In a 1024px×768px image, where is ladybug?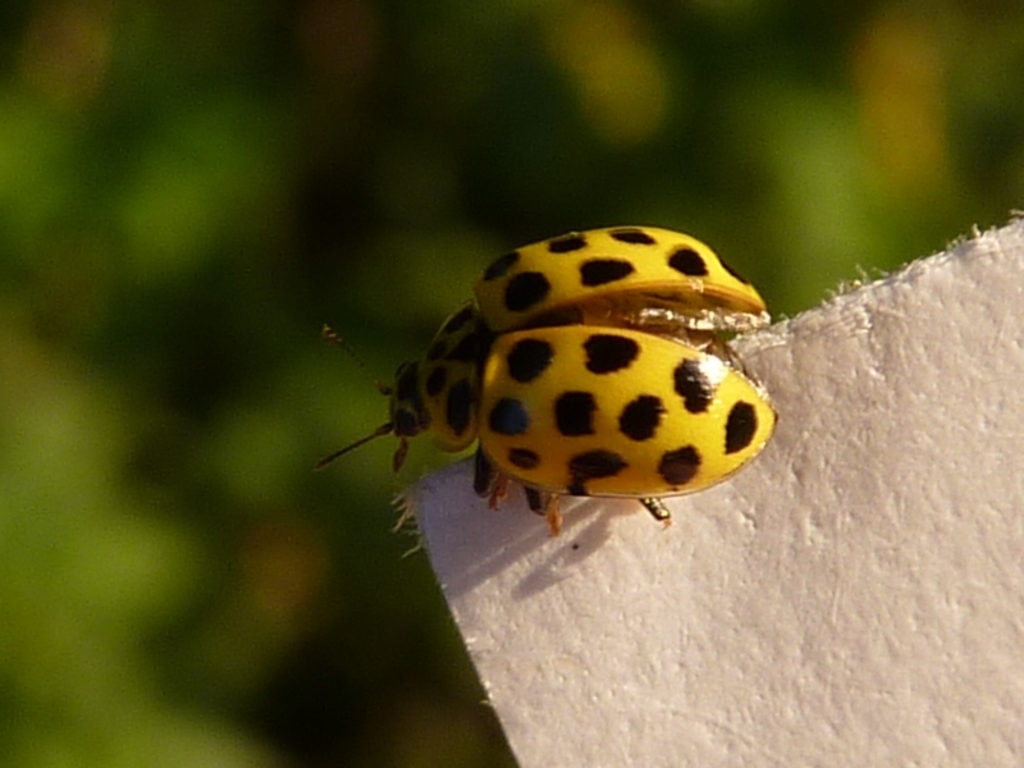
x1=315, y1=224, x2=778, y2=531.
